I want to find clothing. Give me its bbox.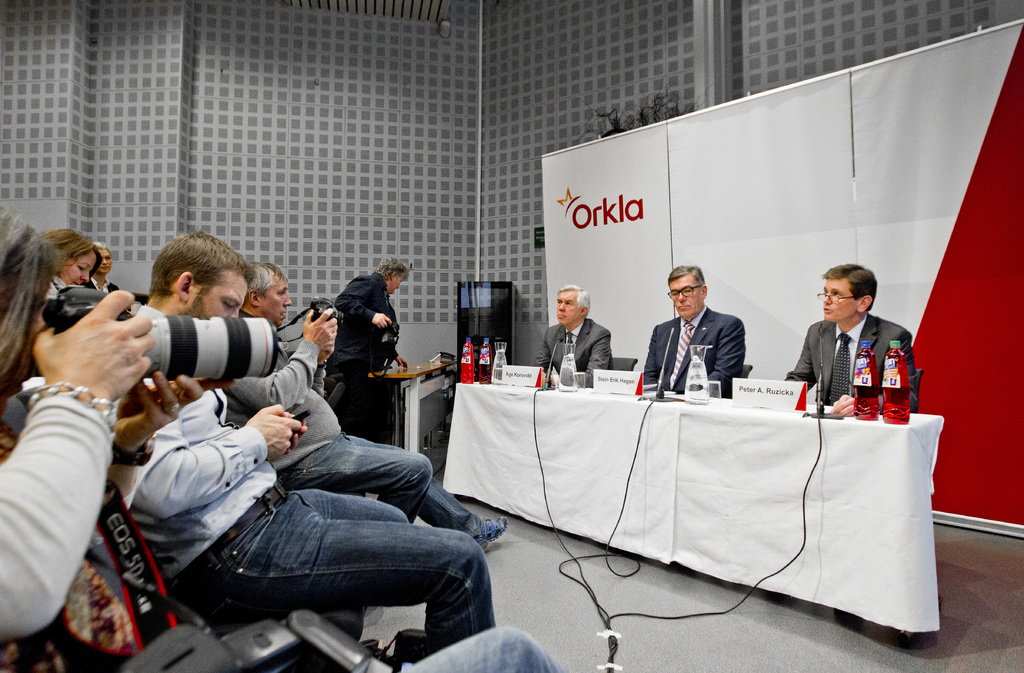
{"left": 780, "top": 312, "right": 925, "bottom": 414}.
